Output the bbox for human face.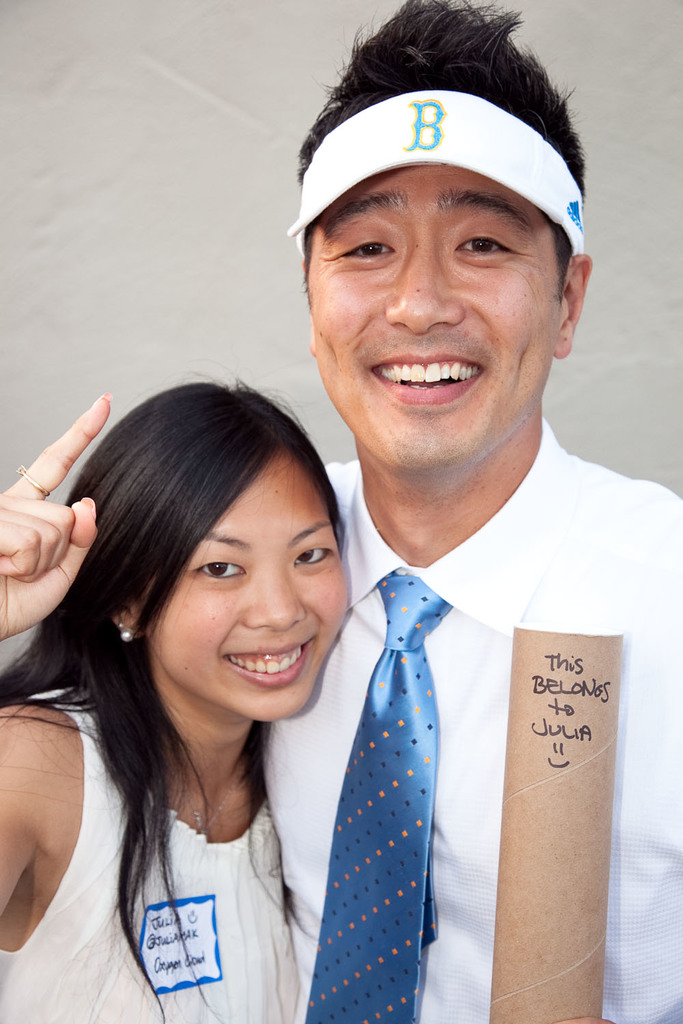
{"x1": 154, "y1": 453, "x2": 352, "y2": 724}.
